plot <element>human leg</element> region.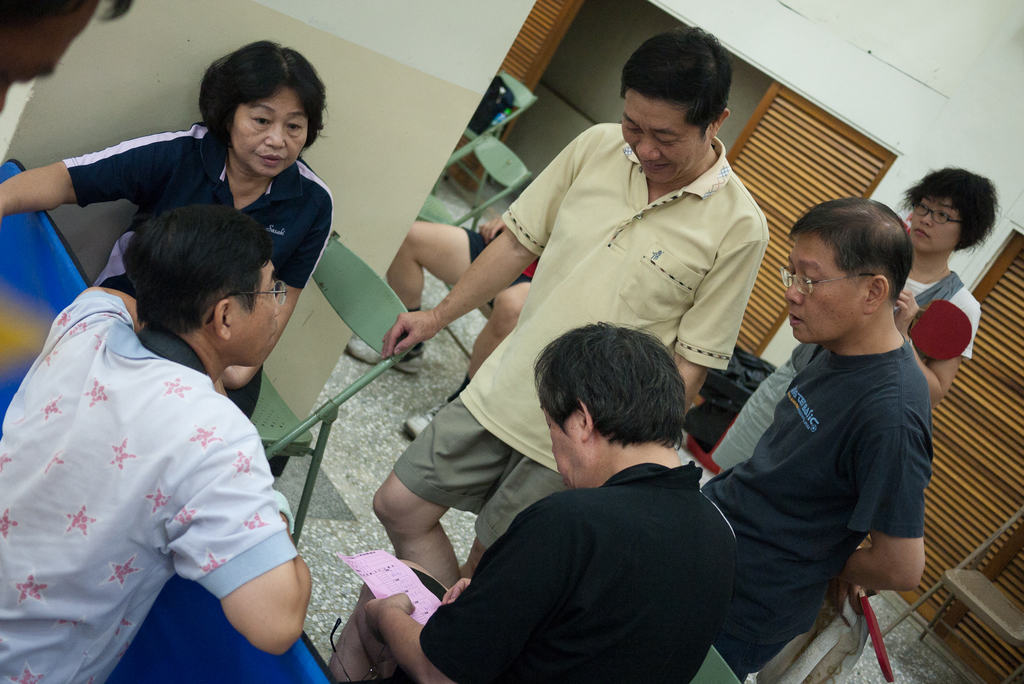
Plotted at x1=456 y1=455 x2=566 y2=572.
